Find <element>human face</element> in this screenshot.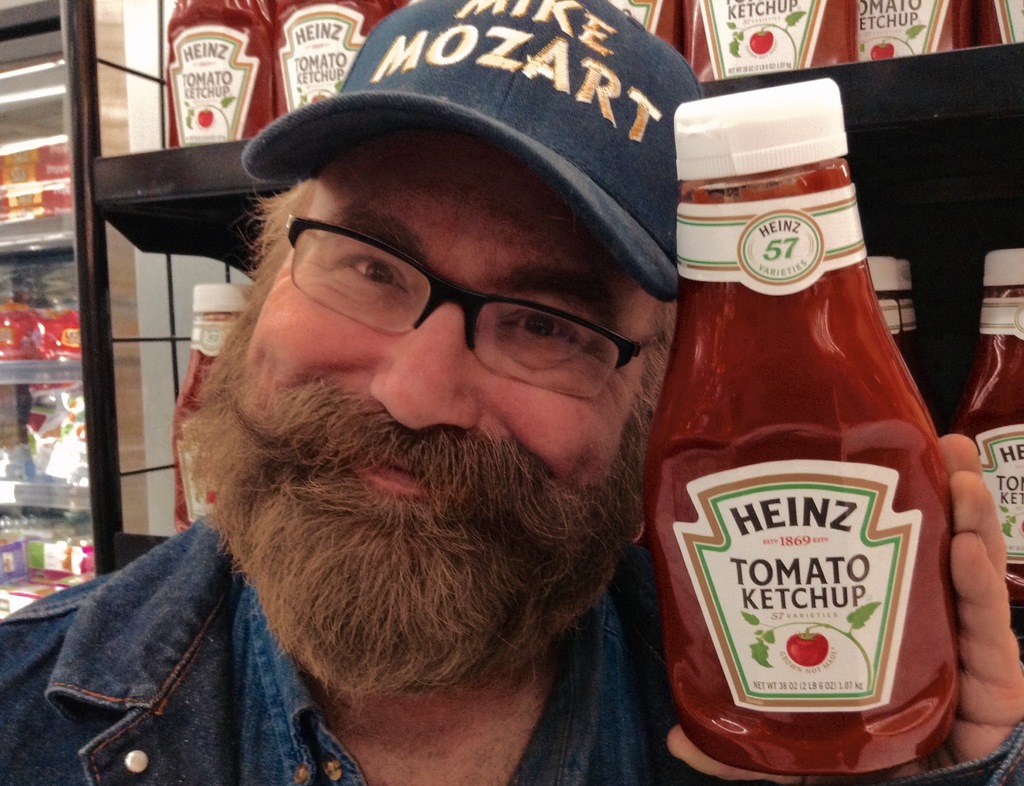
The bounding box for <element>human face</element> is x1=175 y1=120 x2=656 y2=681.
